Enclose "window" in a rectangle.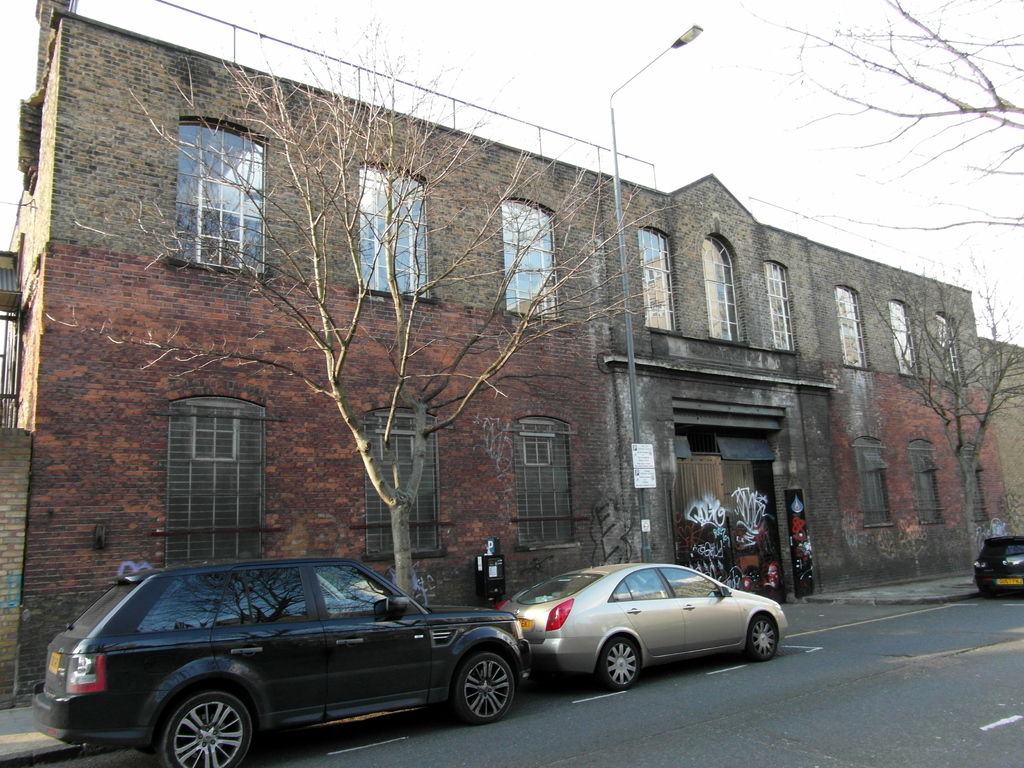
(x1=888, y1=294, x2=923, y2=385).
